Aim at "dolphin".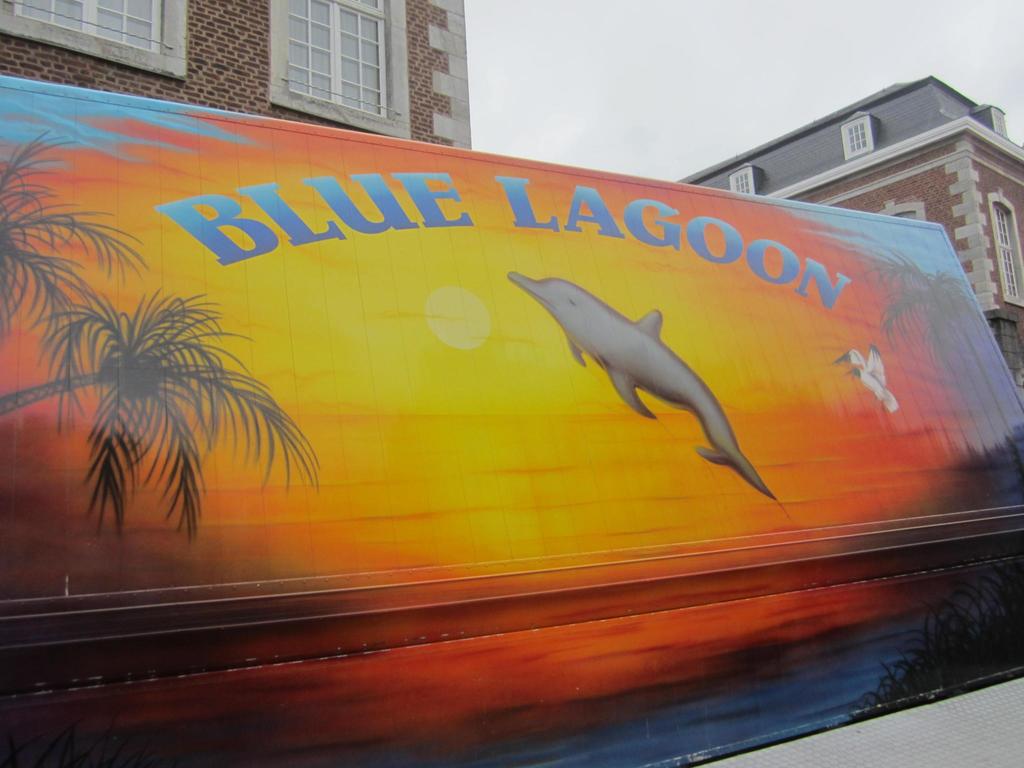
Aimed at 507:273:775:499.
